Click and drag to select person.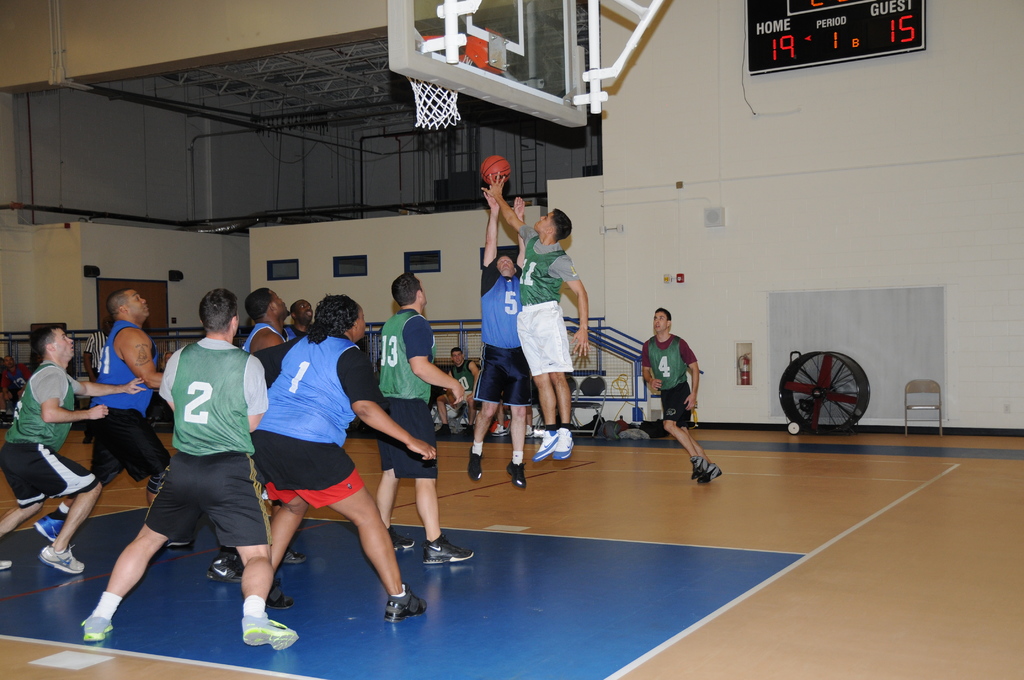
Selection: [x1=464, y1=171, x2=531, y2=495].
